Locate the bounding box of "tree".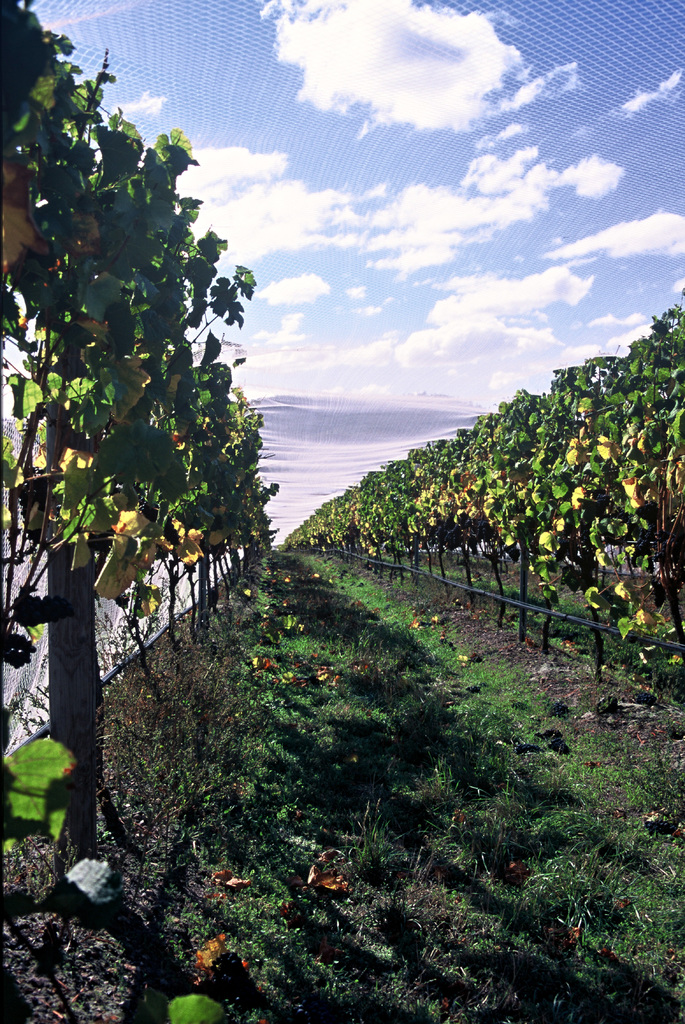
Bounding box: {"left": 0, "top": 0, "right": 316, "bottom": 829}.
